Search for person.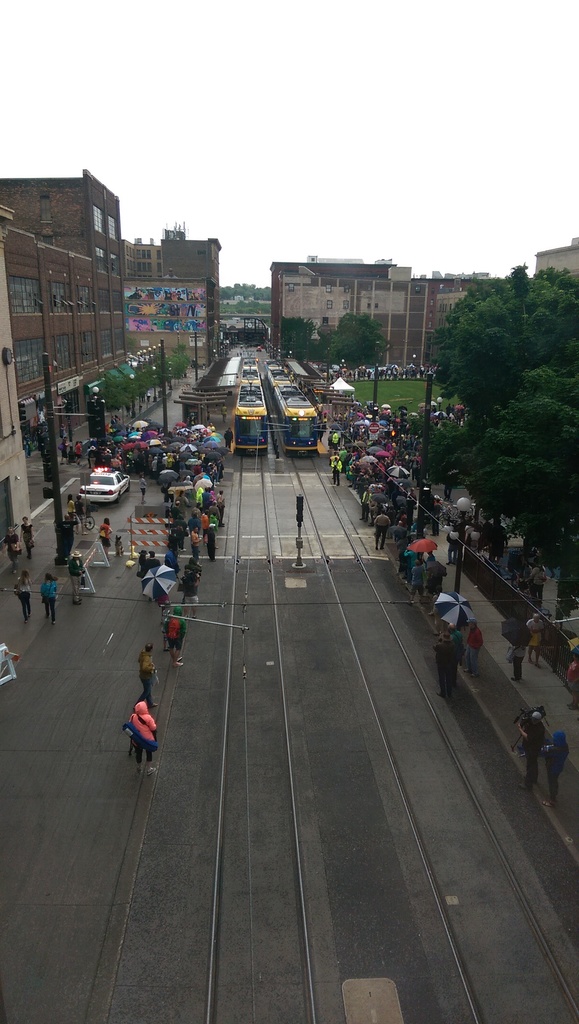
Found at bbox=(521, 611, 545, 674).
